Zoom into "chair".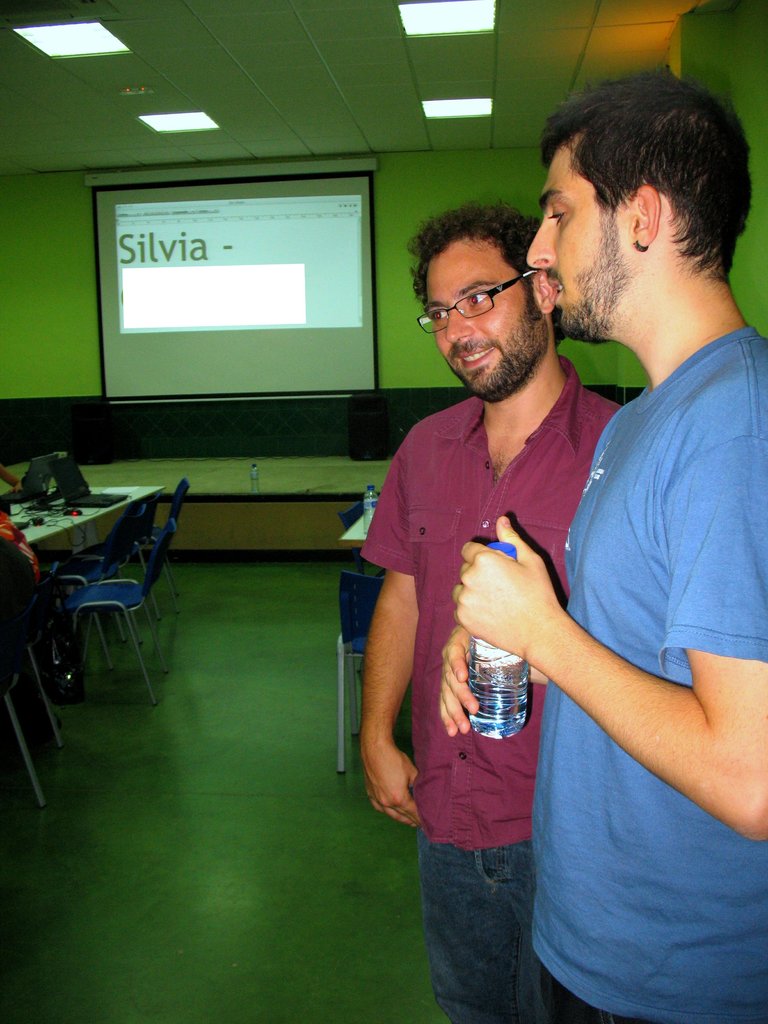
Zoom target: 338 567 396 777.
